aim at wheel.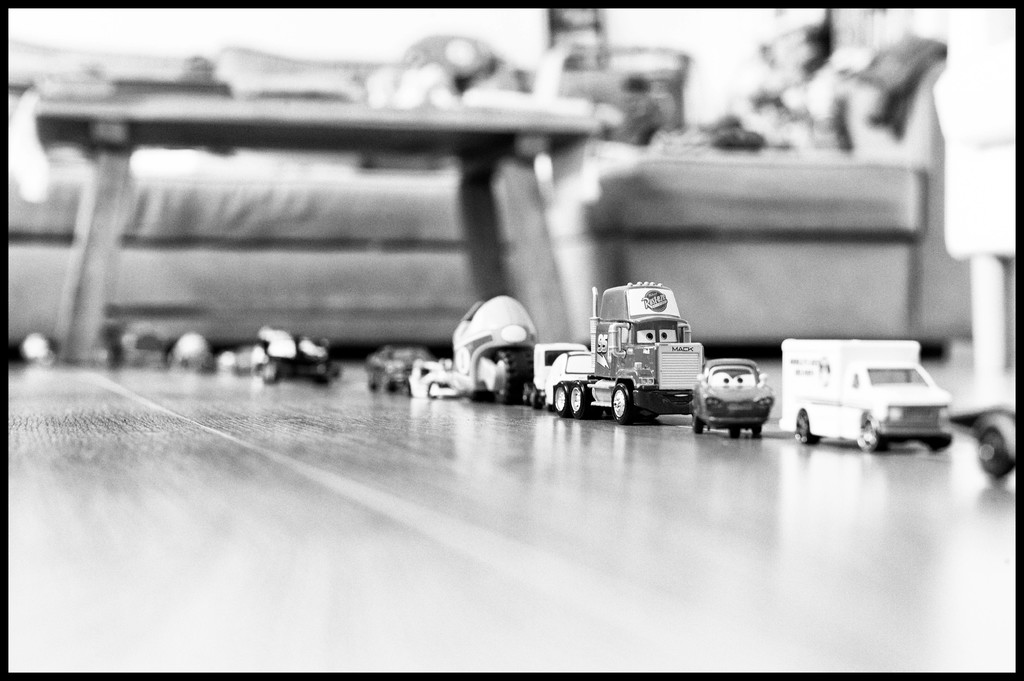
Aimed at select_region(691, 410, 703, 433).
